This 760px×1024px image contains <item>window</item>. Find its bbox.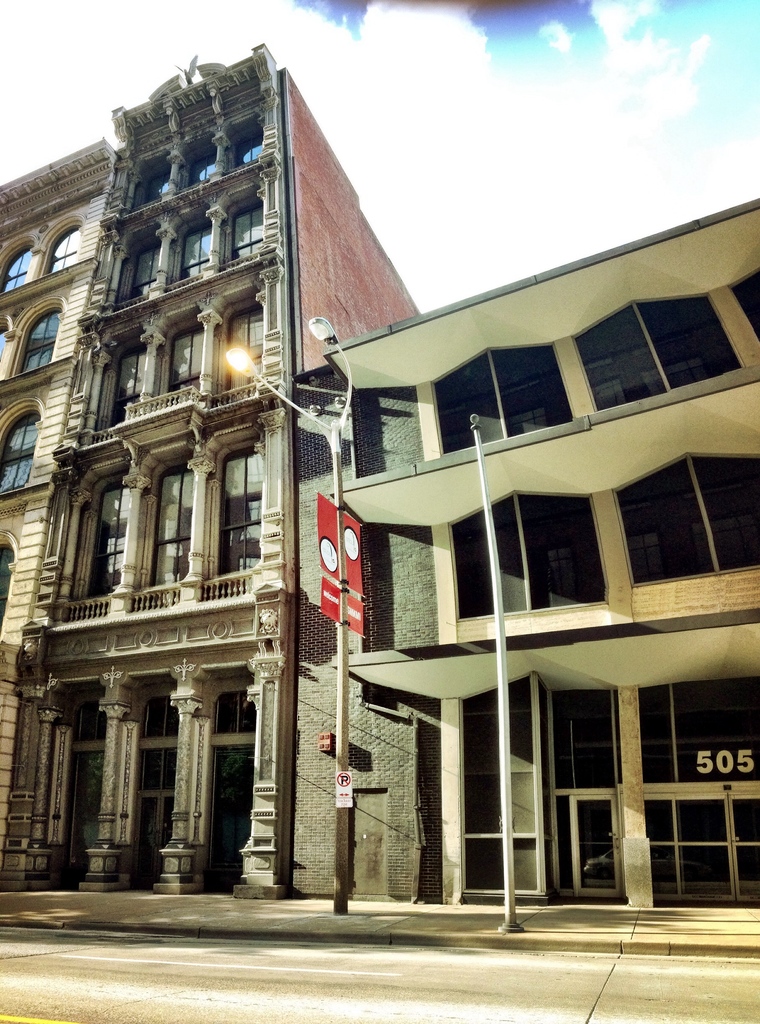
bbox=(0, 410, 28, 494).
